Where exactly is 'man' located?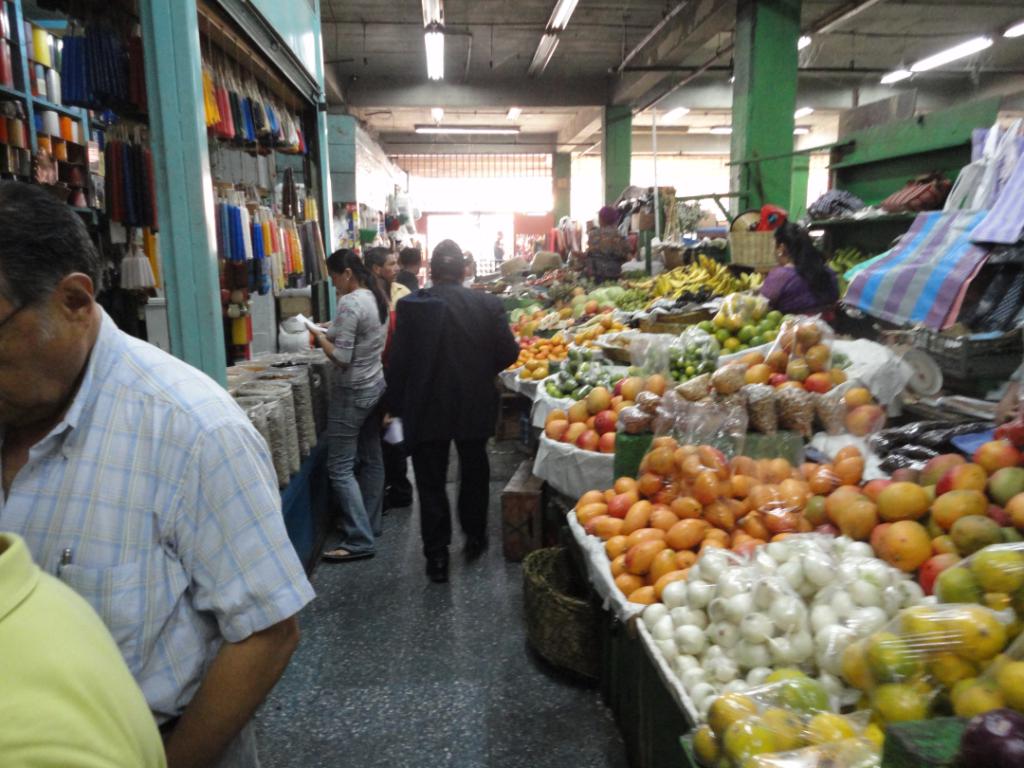
Its bounding box is (385, 242, 517, 584).
